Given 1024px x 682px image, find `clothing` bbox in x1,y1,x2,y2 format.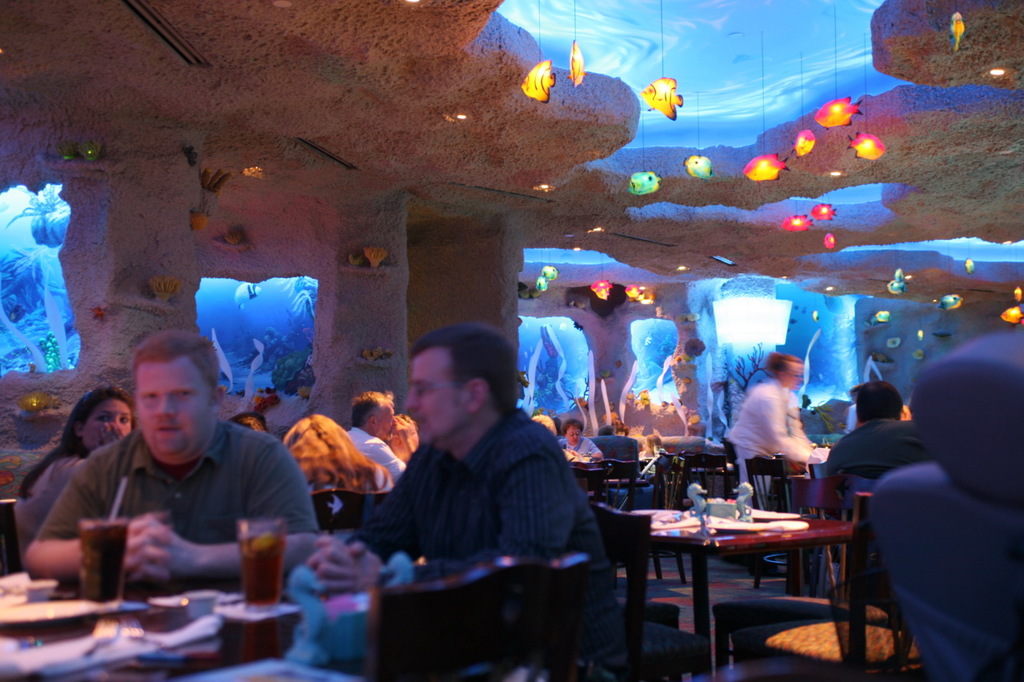
31,424,316,570.
